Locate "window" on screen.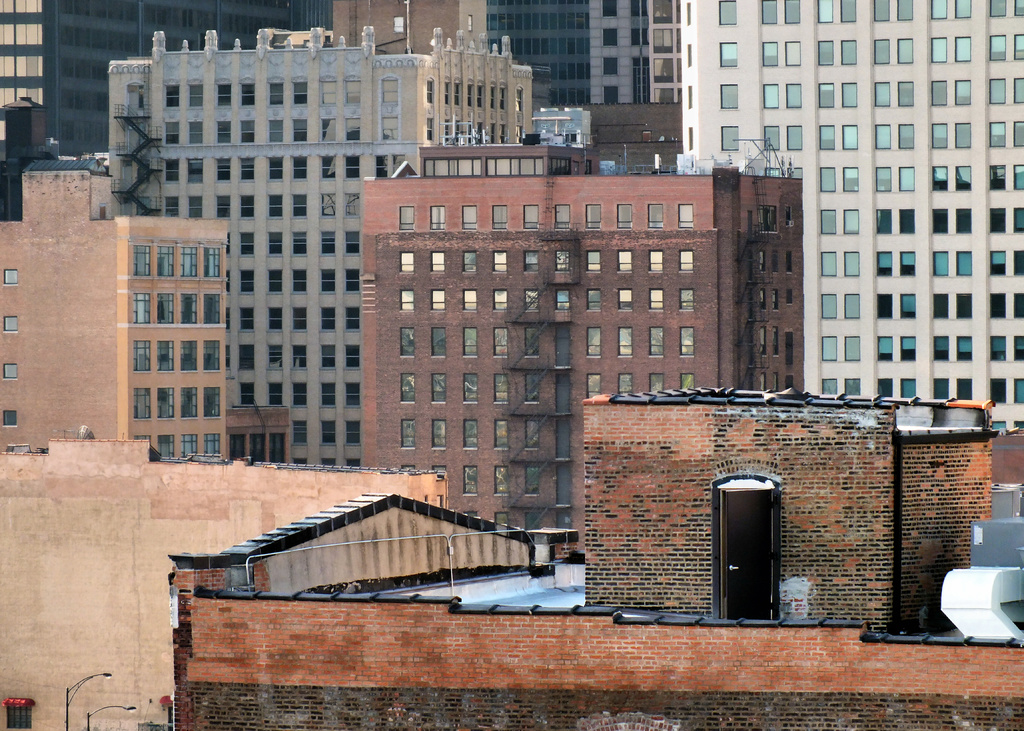
On screen at [left=399, top=371, right=419, bottom=402].
